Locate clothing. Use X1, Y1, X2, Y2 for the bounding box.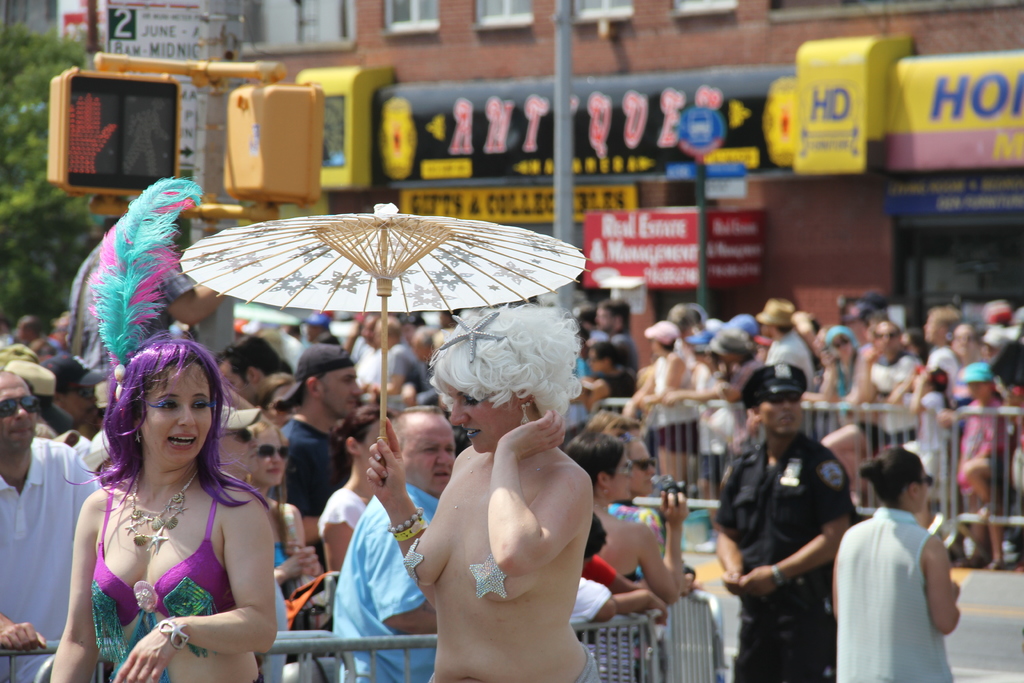
704, 363, 740, 483.
